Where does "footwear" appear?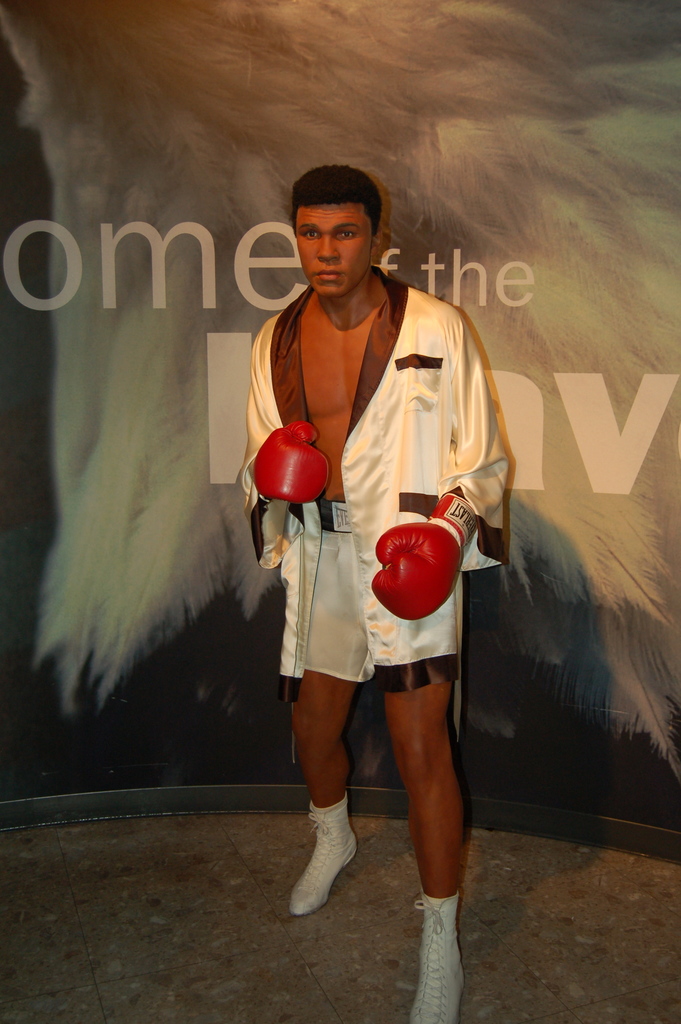
Appears at (left=295, top=813, right=368, bottom=922).
